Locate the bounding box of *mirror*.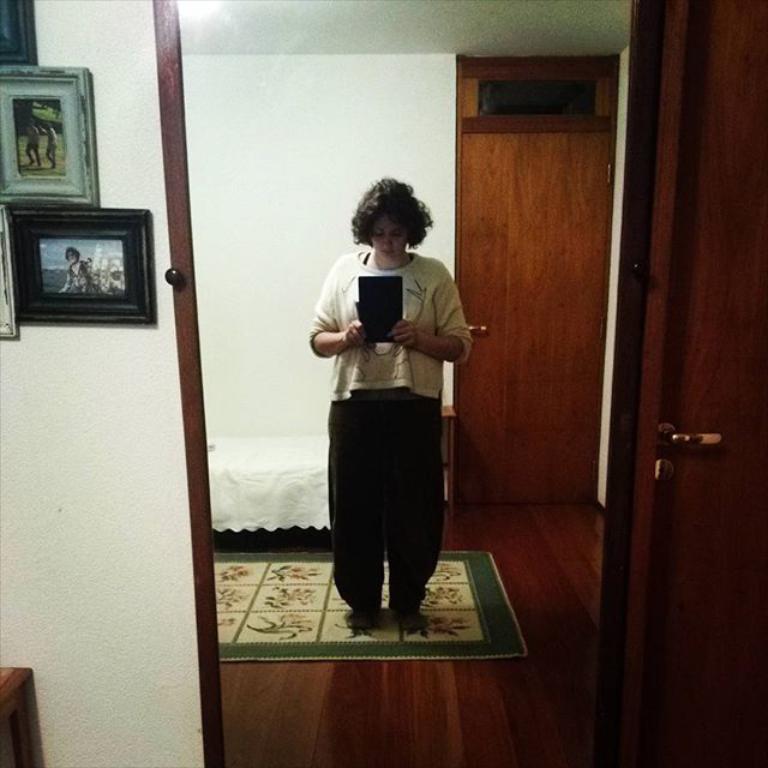
Bounding box: {"x1": 173, "y1": 0, "x2": 634, "y2": 767}.
